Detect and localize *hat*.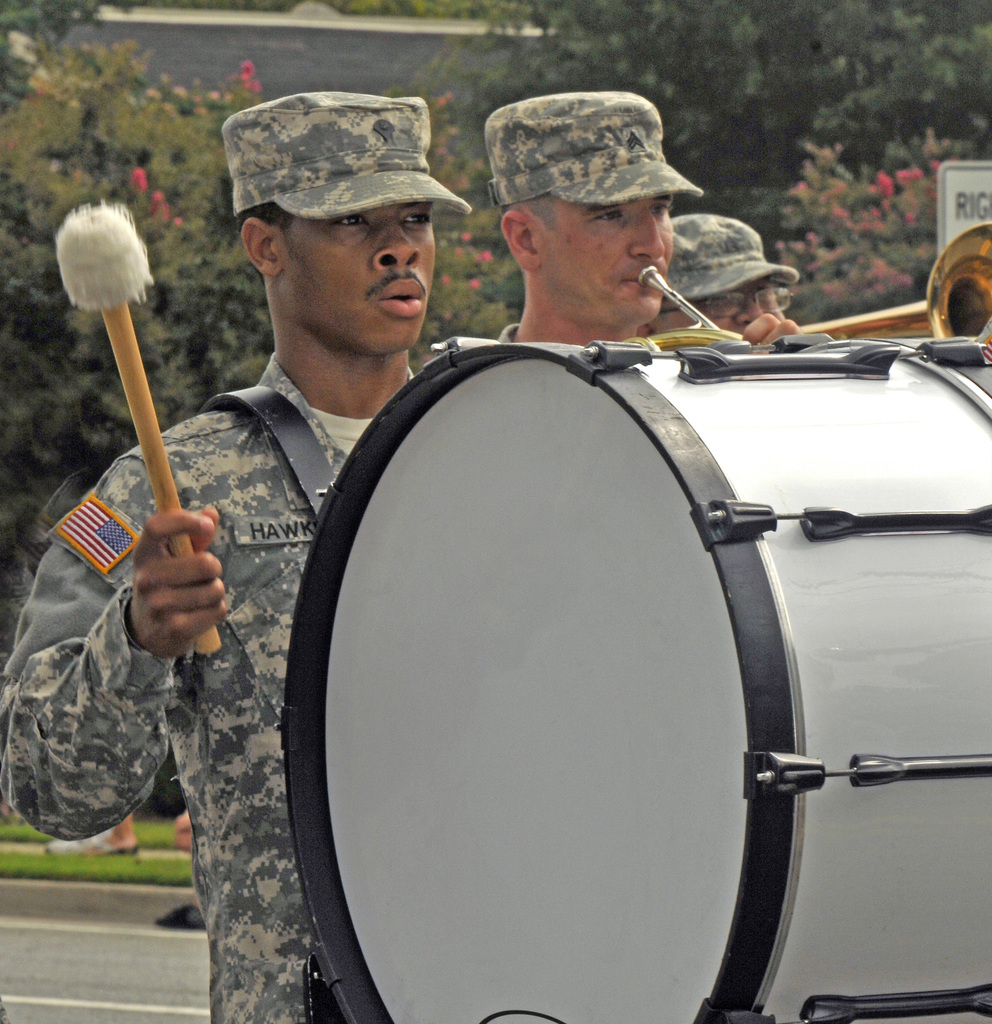
Localized at crop(217, 88, 467, 216).
